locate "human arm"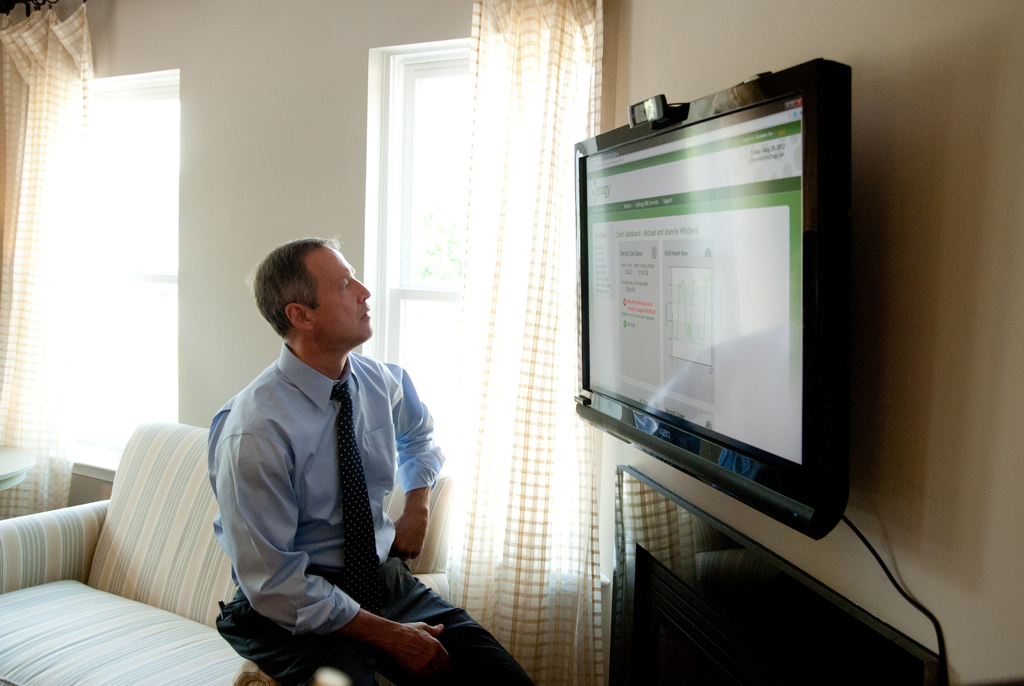
(220, 422, 443, 670)
